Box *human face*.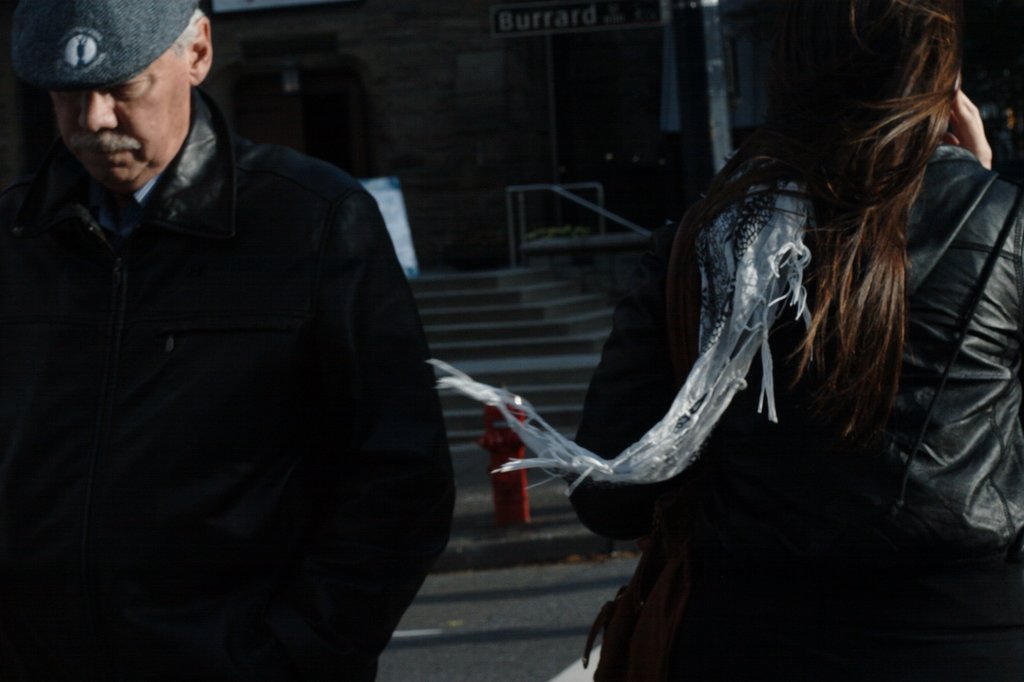
<bbox>50, 45, 193, 183</bbox>.
